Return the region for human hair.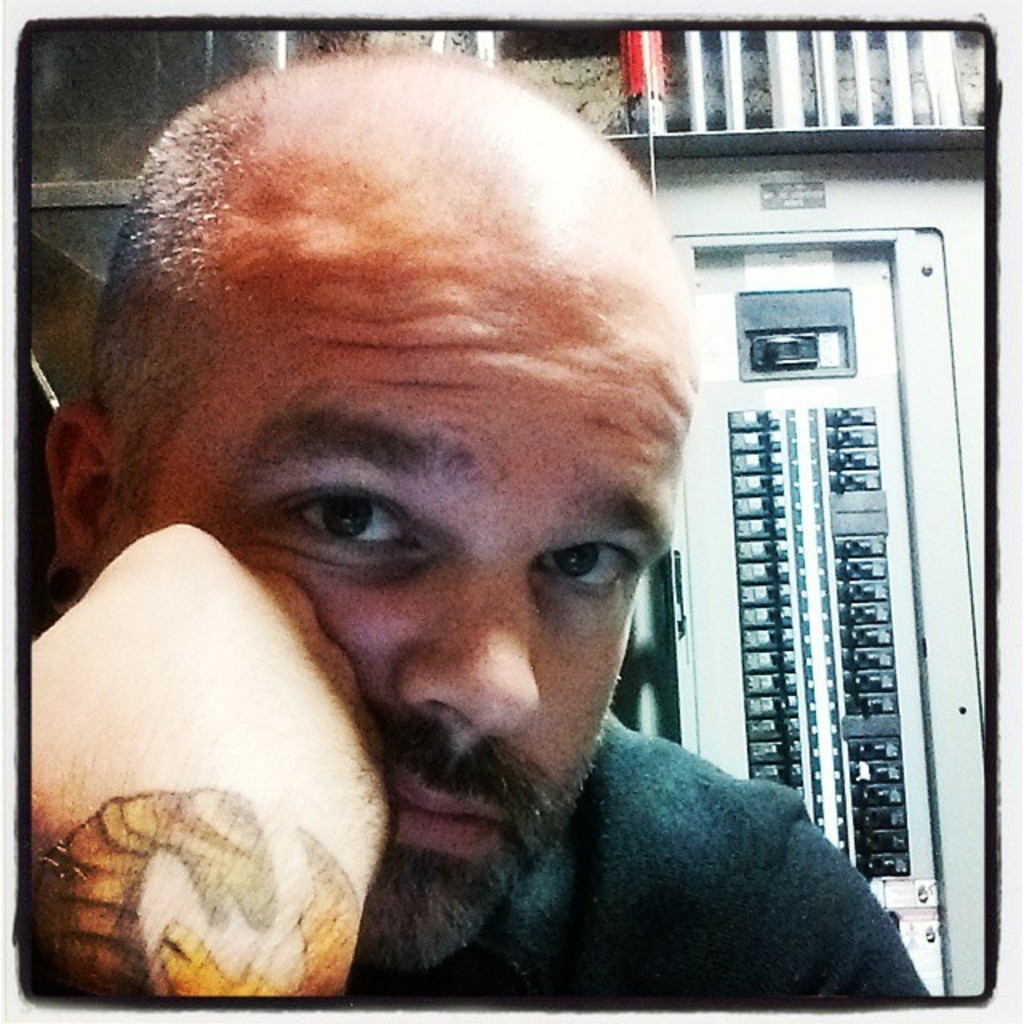
BBox(114, 50, 667, 469).
